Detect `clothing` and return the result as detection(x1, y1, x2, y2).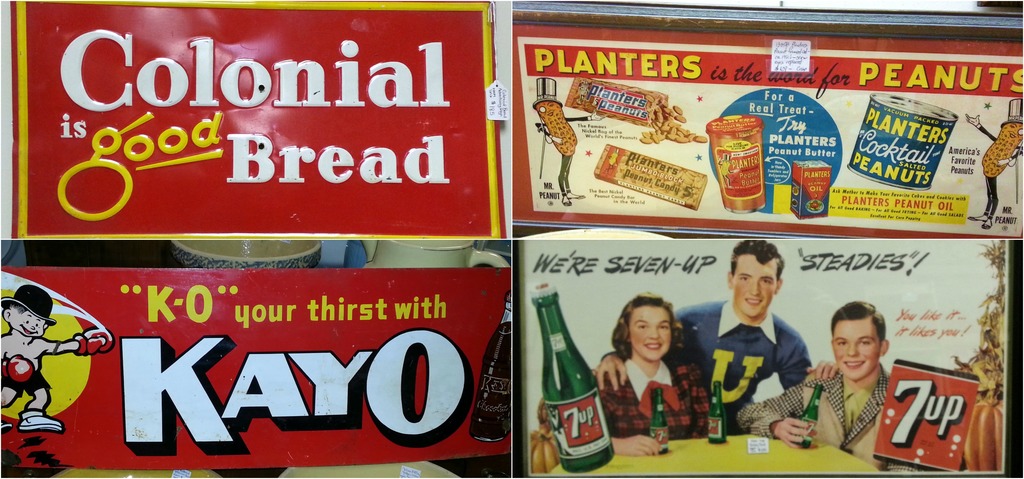
detection(593, 353, 714, 432).
